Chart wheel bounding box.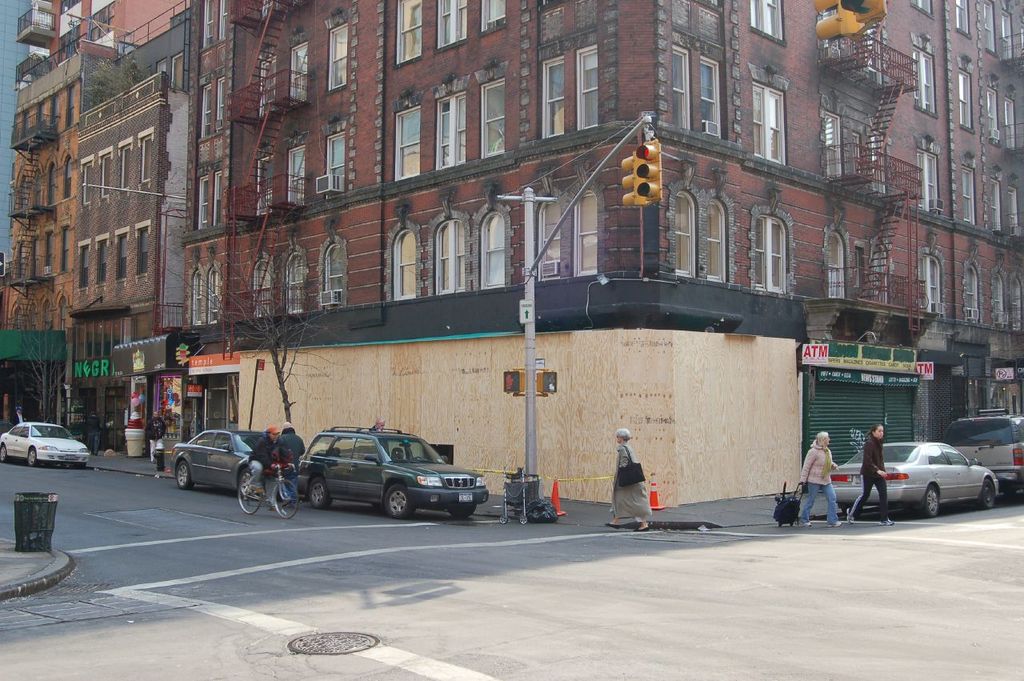
Charted: [450,493,477,517].
